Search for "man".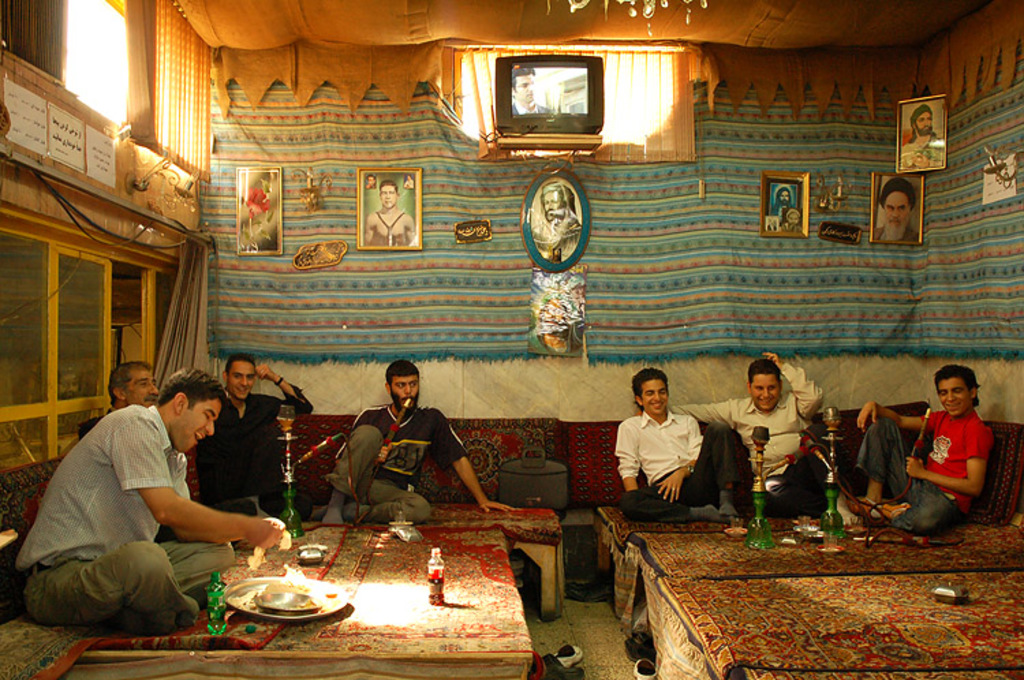
Found at select_region(874, 179, 918, 253).
